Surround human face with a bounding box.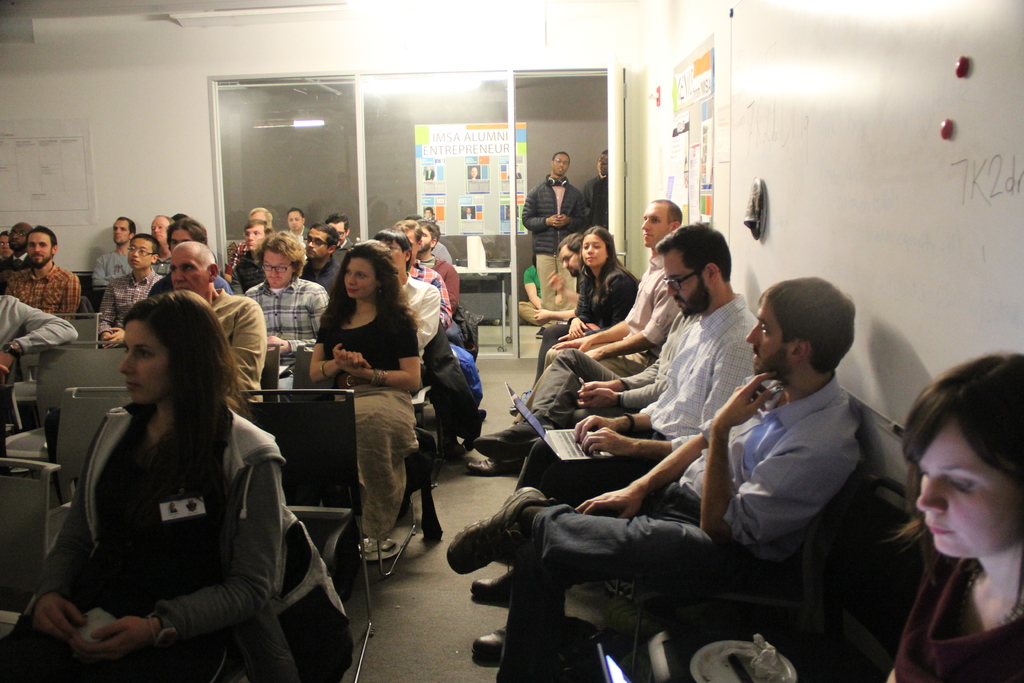
(8, 221, 28, 250).
